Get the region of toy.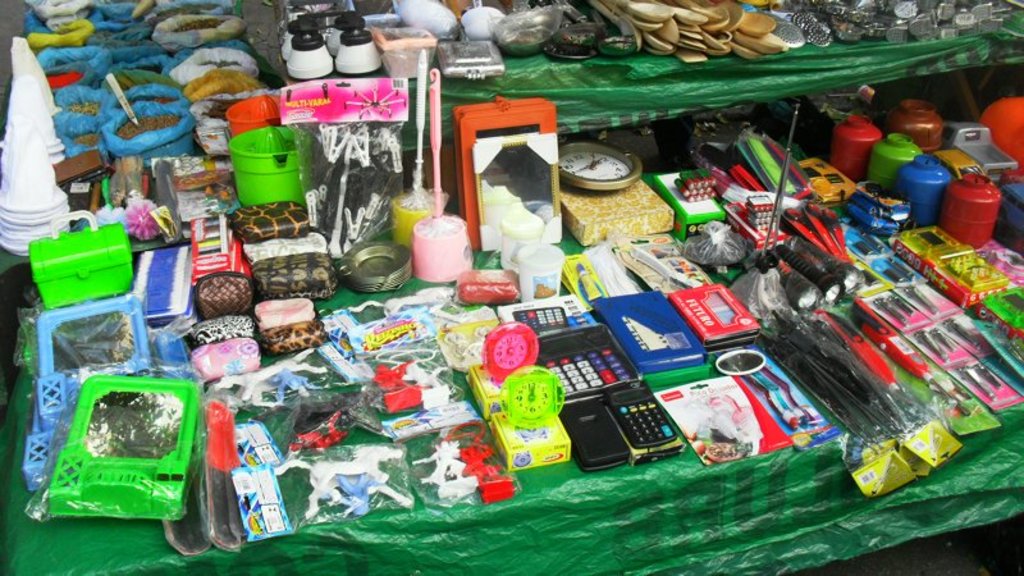
bbox=[370, 357, 422, 417].
